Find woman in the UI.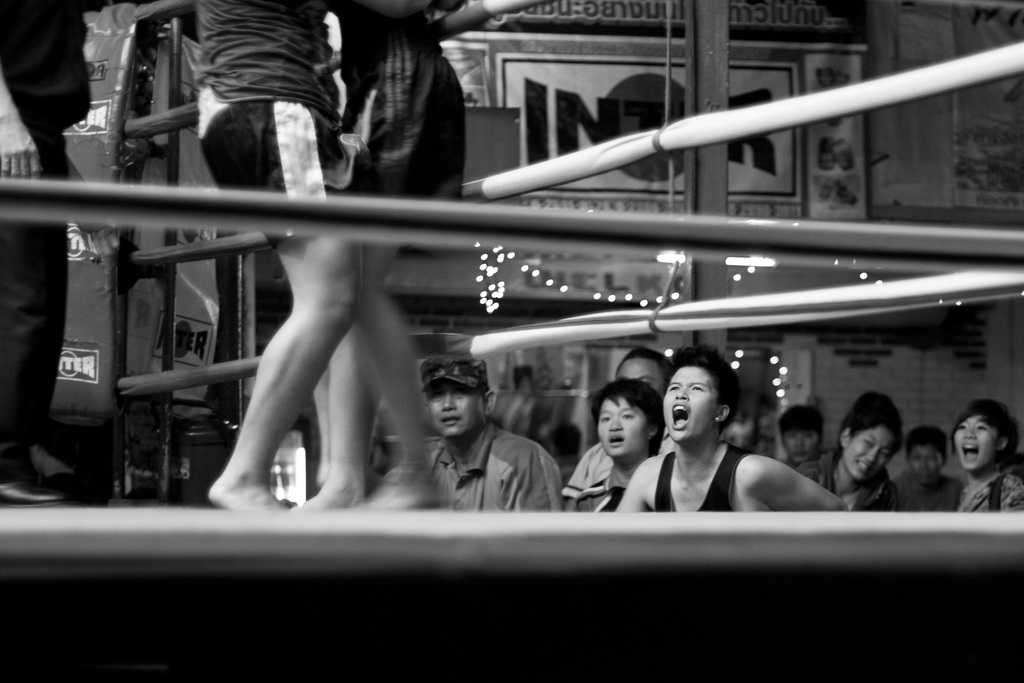
UI element at [left=618, top=352, right=852, bottom=522].
